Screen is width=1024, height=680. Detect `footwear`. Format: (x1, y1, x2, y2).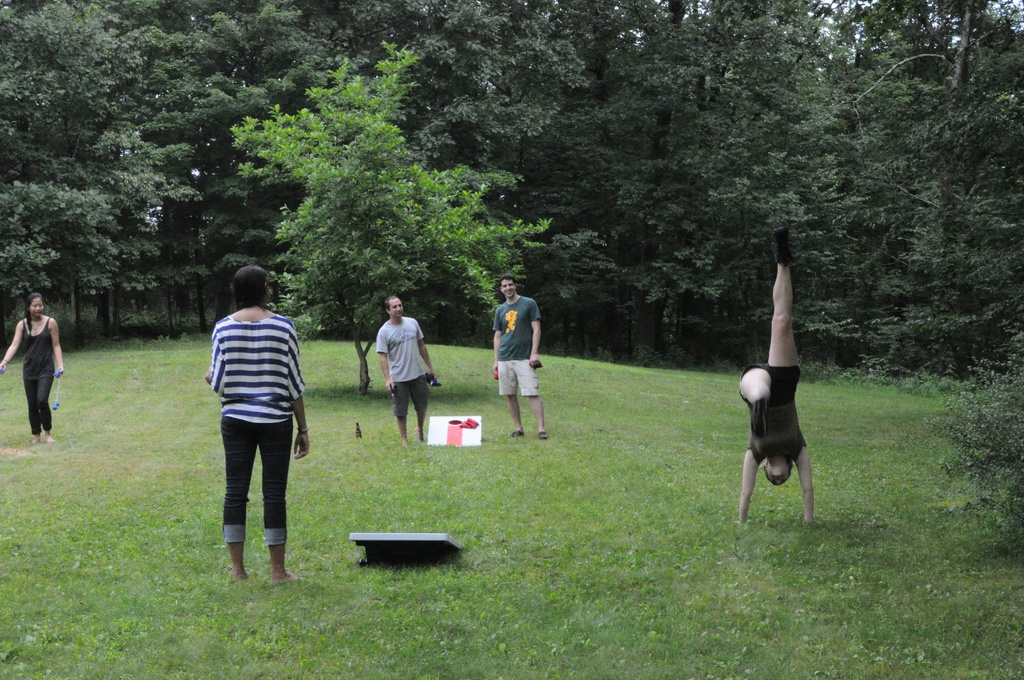
(748, 403, 767, 437).
